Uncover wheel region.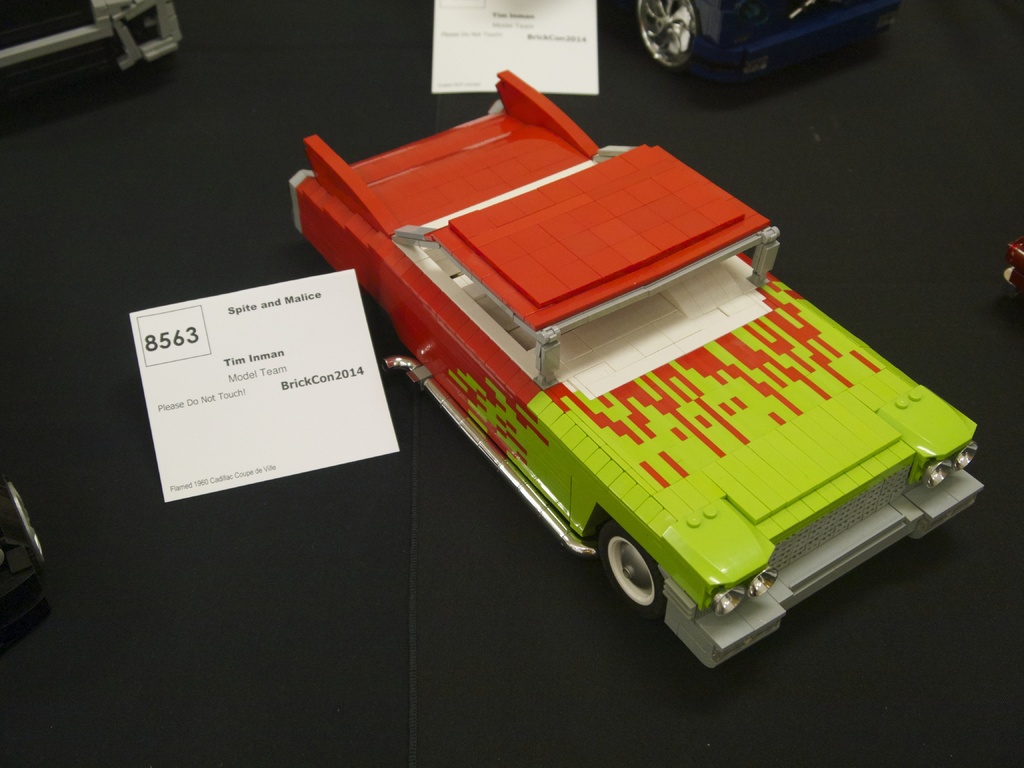
Uncovered: bbox=(634, 0, 720, 77).
